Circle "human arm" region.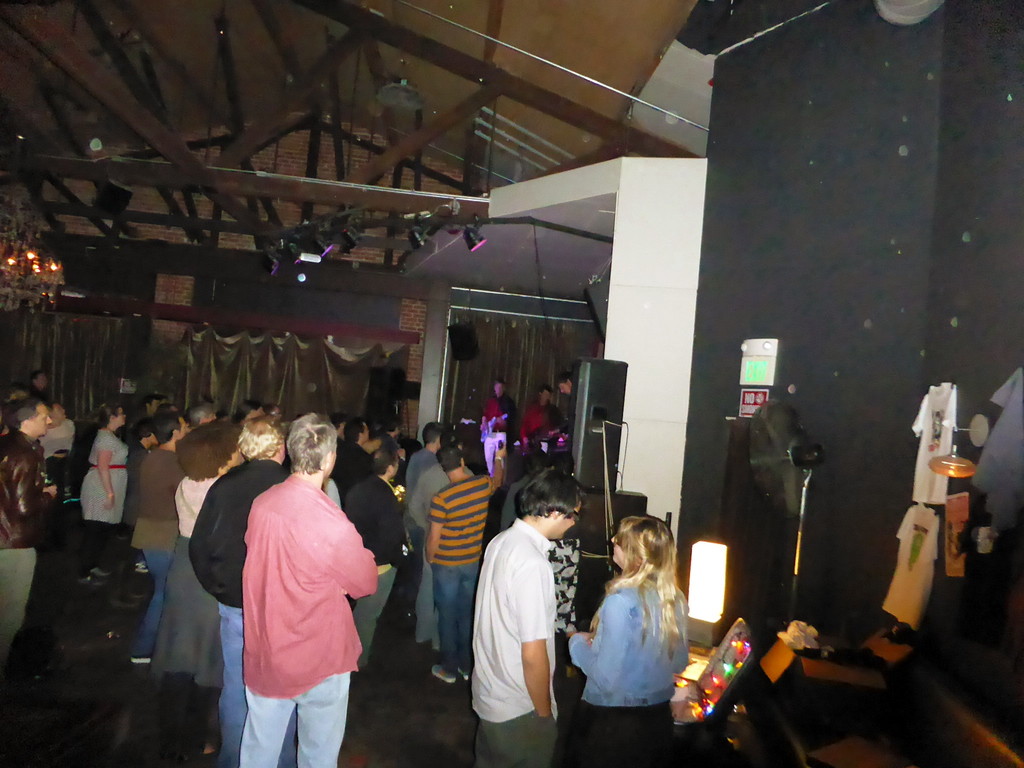
Region: 475/436/507/503.
